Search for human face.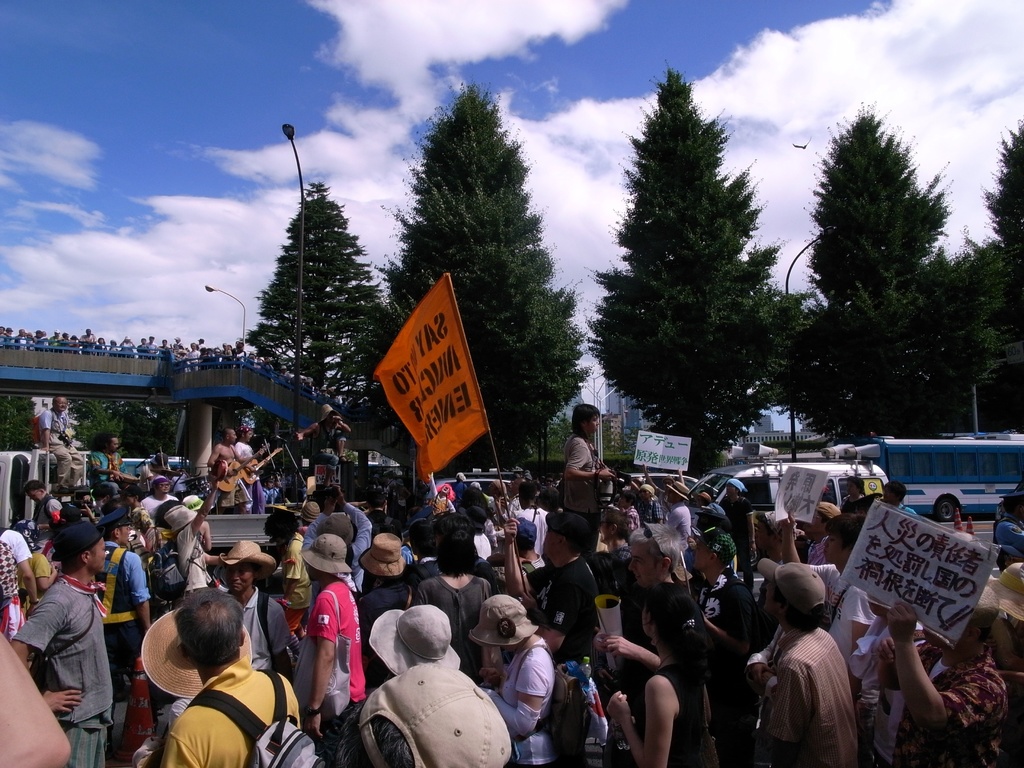
Found at 591,416,600,435.
